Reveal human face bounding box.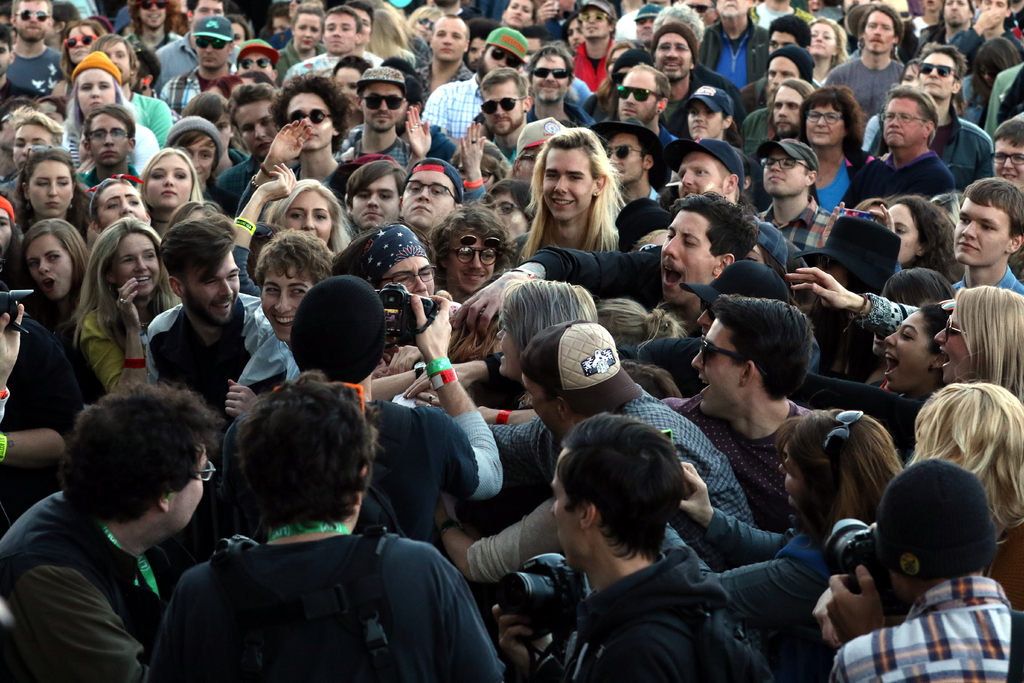
Revealed: Rect(607, 135, 645, 178).
